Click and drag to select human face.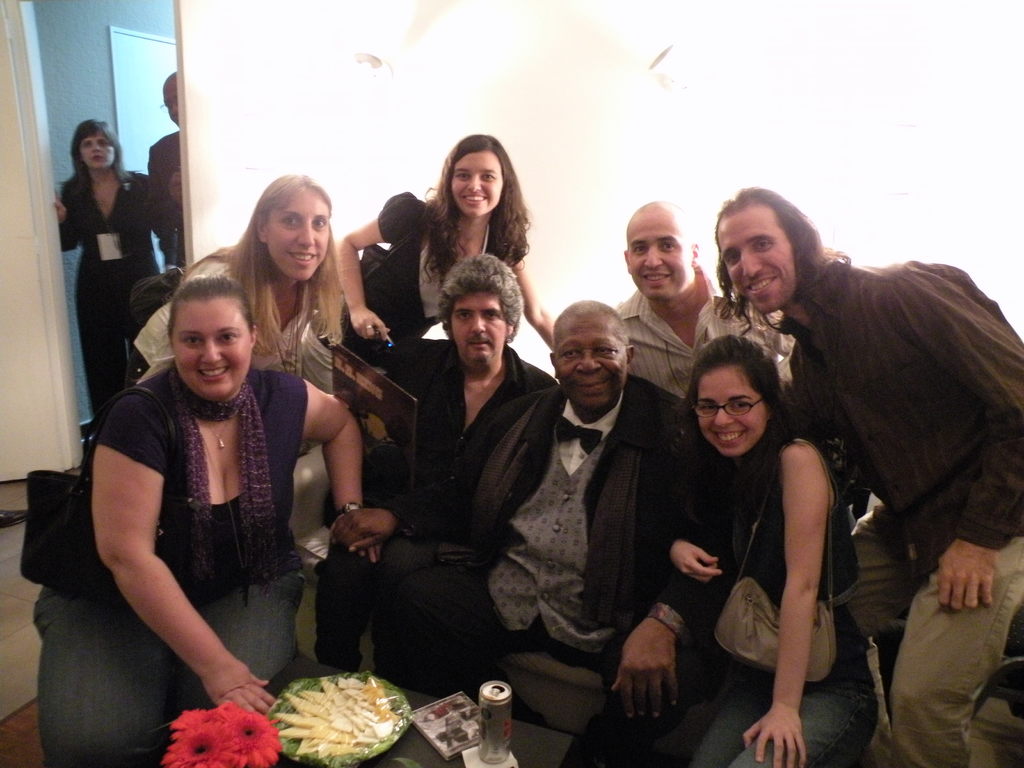
Selection: pyautogui.locateOnScreen(552, 317, 627, 403).
